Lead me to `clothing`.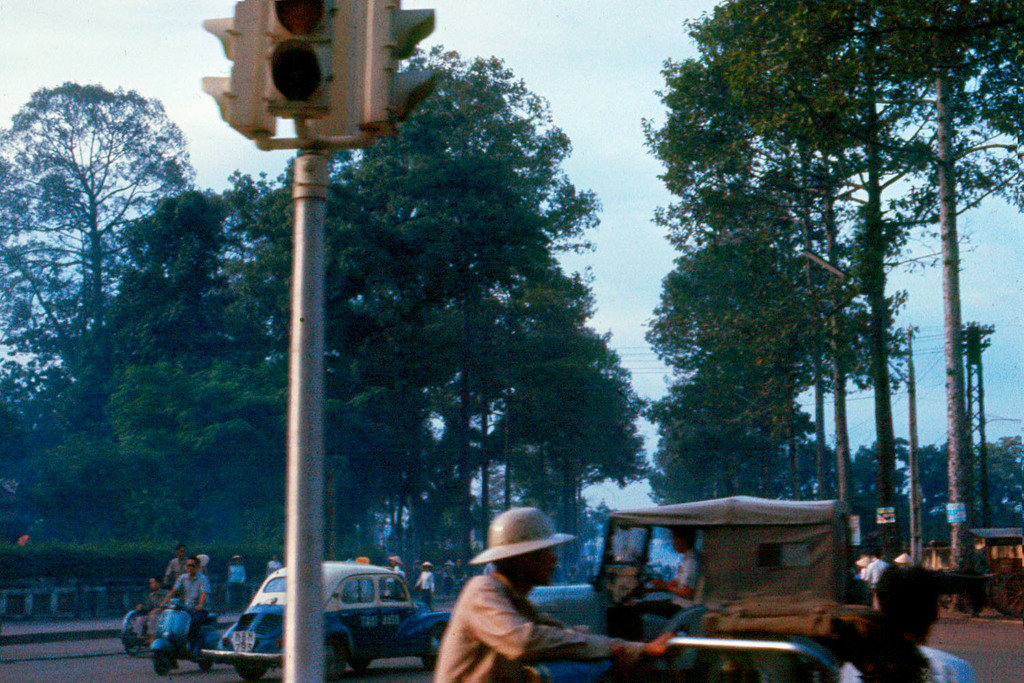
Lead to x1=415 y1=567 x2=432 y2=609.
